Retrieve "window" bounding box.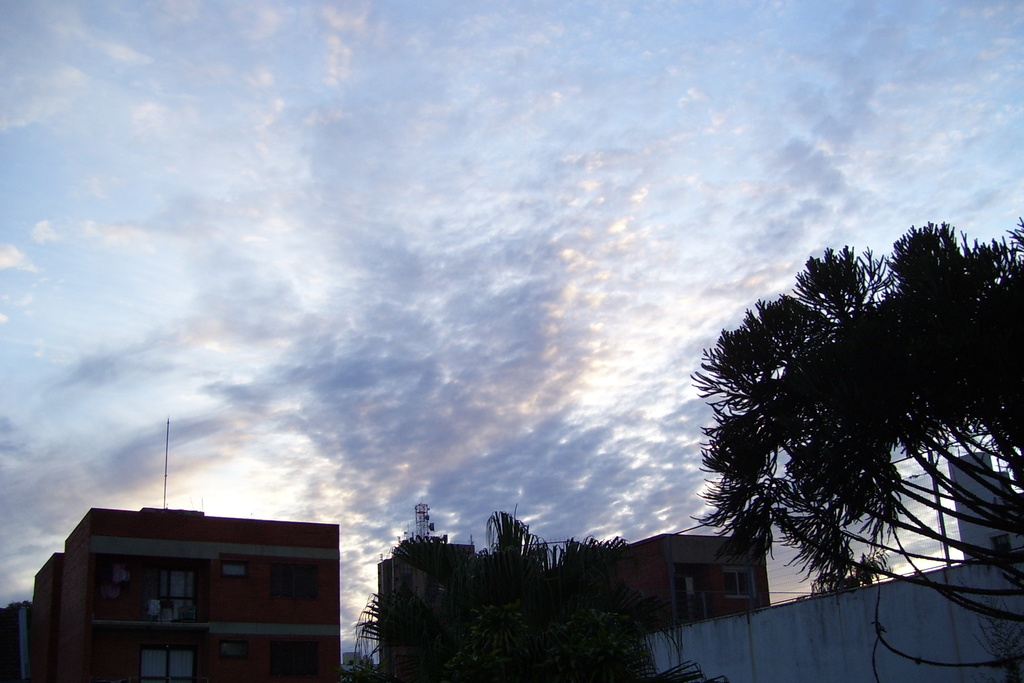
Bounding box: (724,566,753,598).
